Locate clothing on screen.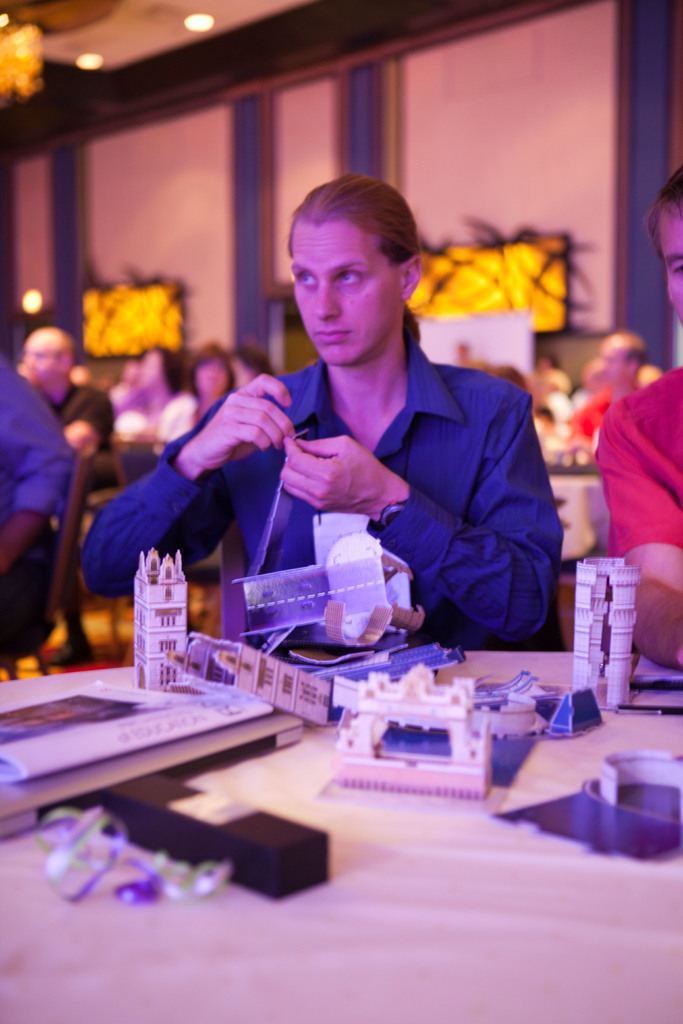
On screen at [left=0, top=362, right=74, bottom=666].
